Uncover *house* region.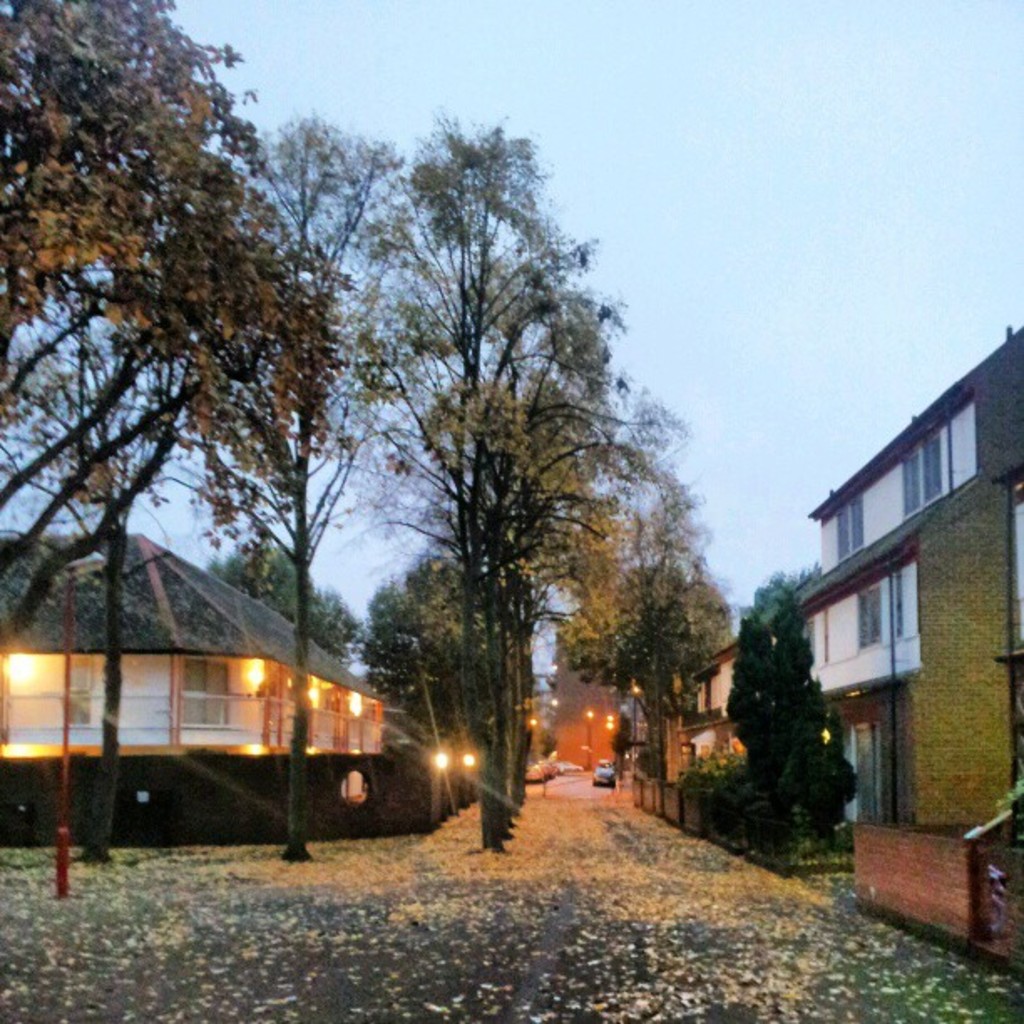
Uncovered: [x1=520, y1=614, x2=671, y2=775].
